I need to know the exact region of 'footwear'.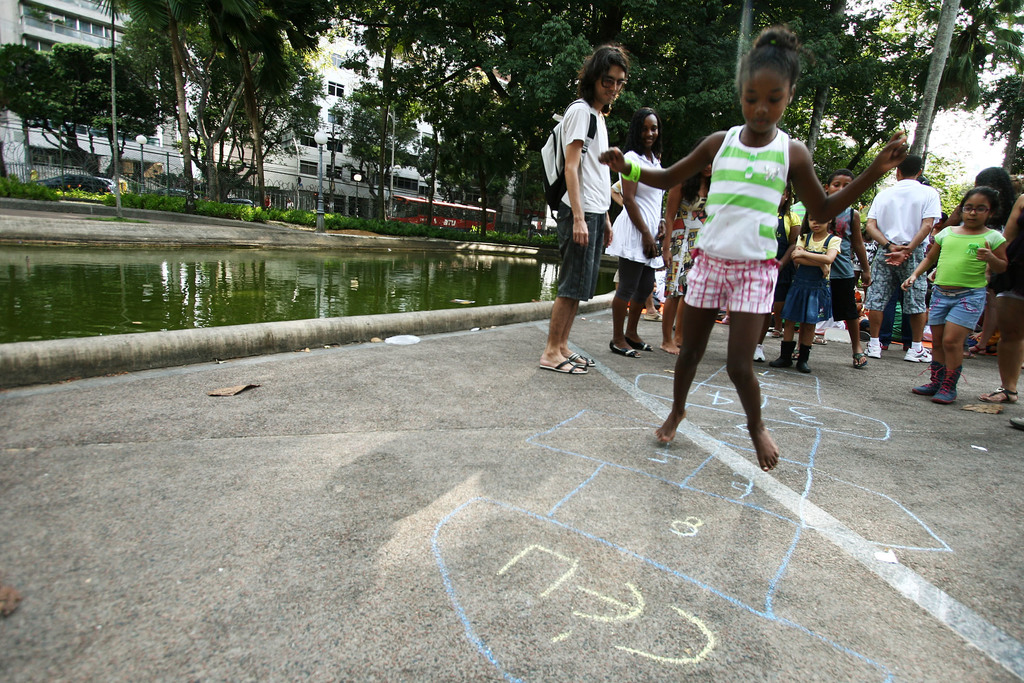
Region: (x1=563, y1=342, x2=590, y2=365).
